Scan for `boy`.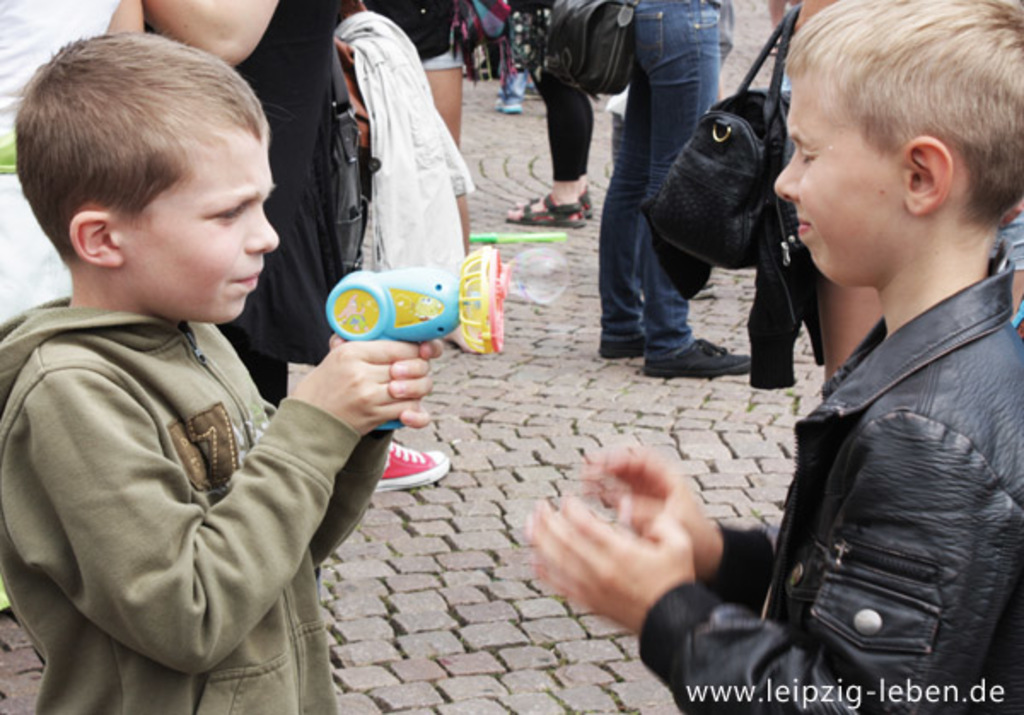
Scan result: (x1=0, y1=22, x2=404, y2=691).
